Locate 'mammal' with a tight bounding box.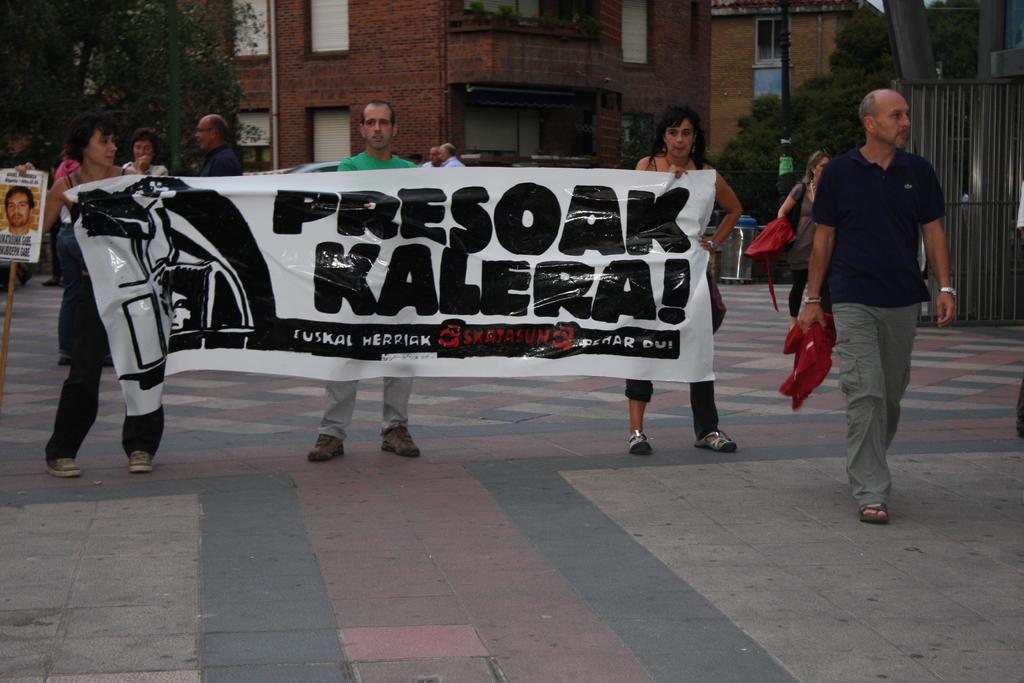
(421,144,440,170).
